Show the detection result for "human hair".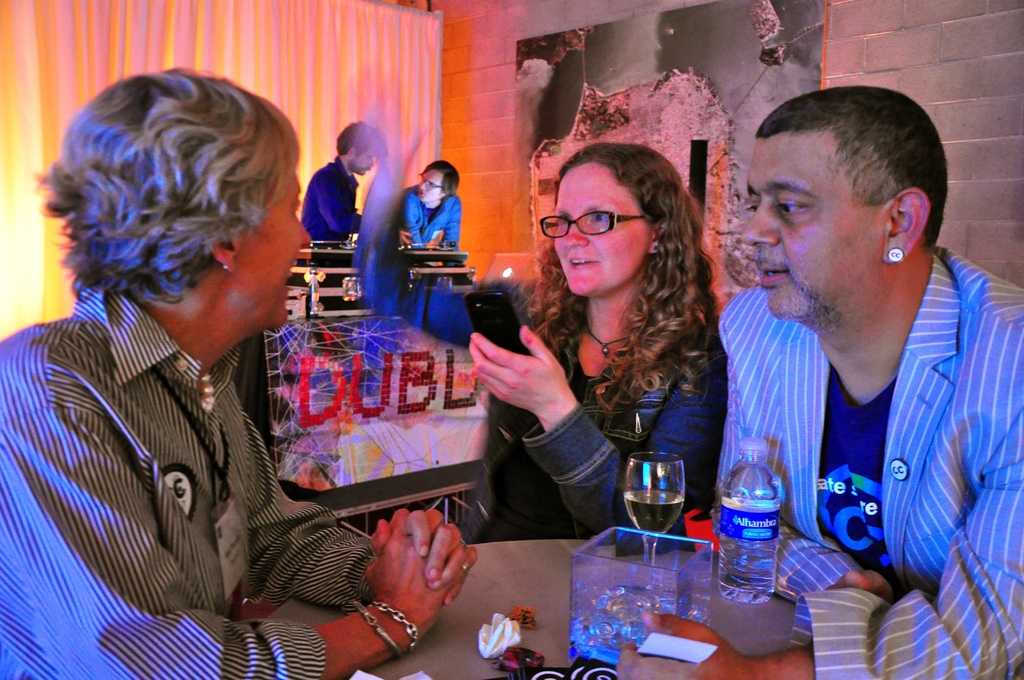
x1=753, y1=85, x2=947, y2=248.
